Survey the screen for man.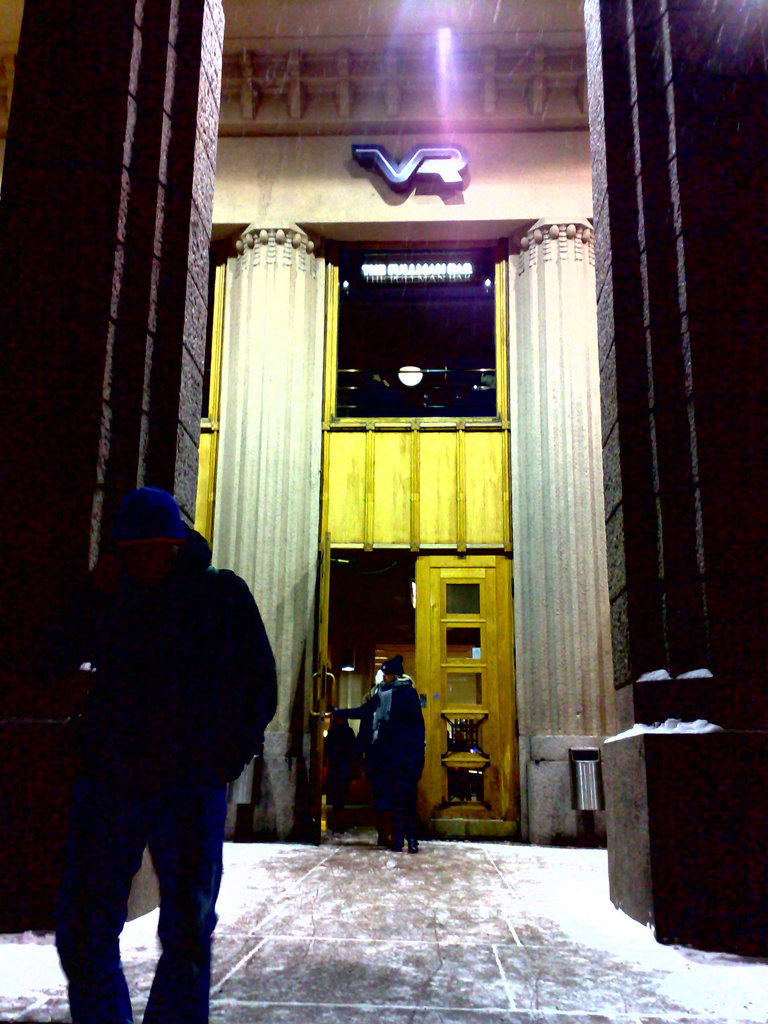
Survey found: (x1=35, y1=483, x2=282, y2=1023).
